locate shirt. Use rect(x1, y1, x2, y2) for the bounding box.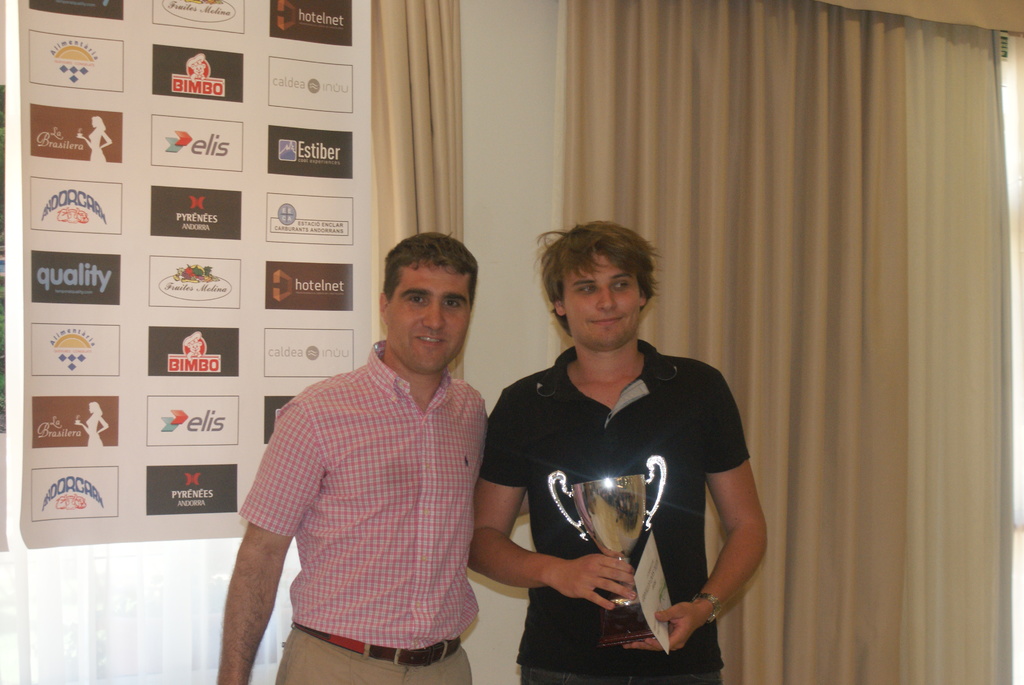
rect(241, 340, 490, 648).
